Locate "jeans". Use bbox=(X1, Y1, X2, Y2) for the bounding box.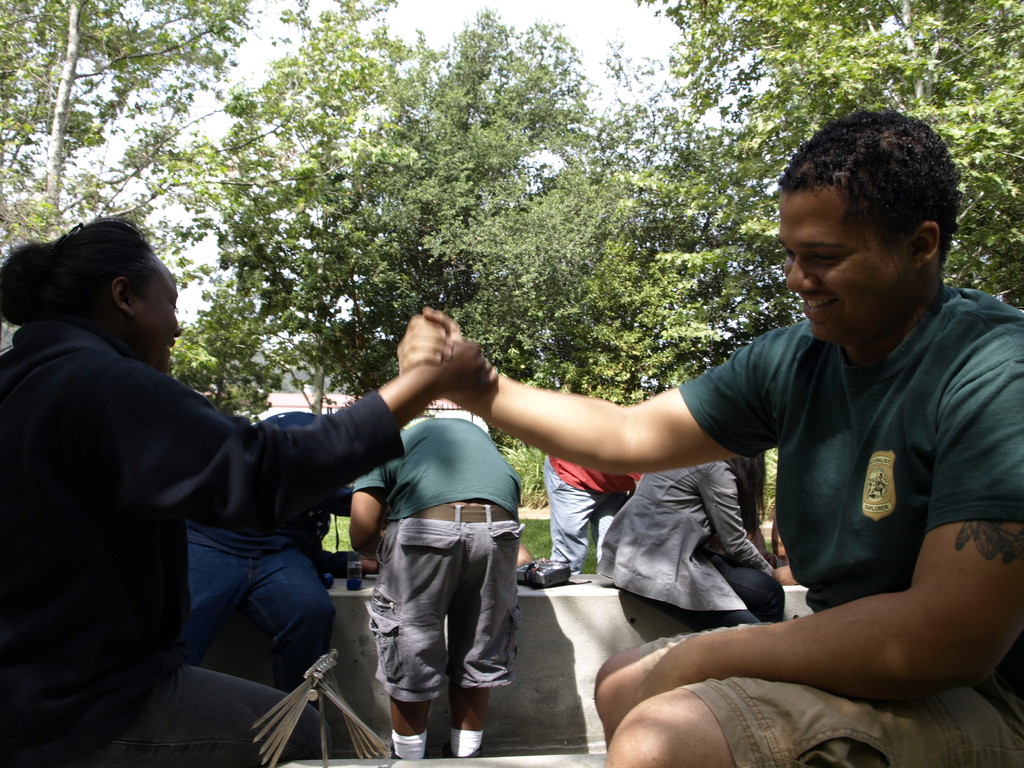
bbox=(186, 545, 338, 694).
